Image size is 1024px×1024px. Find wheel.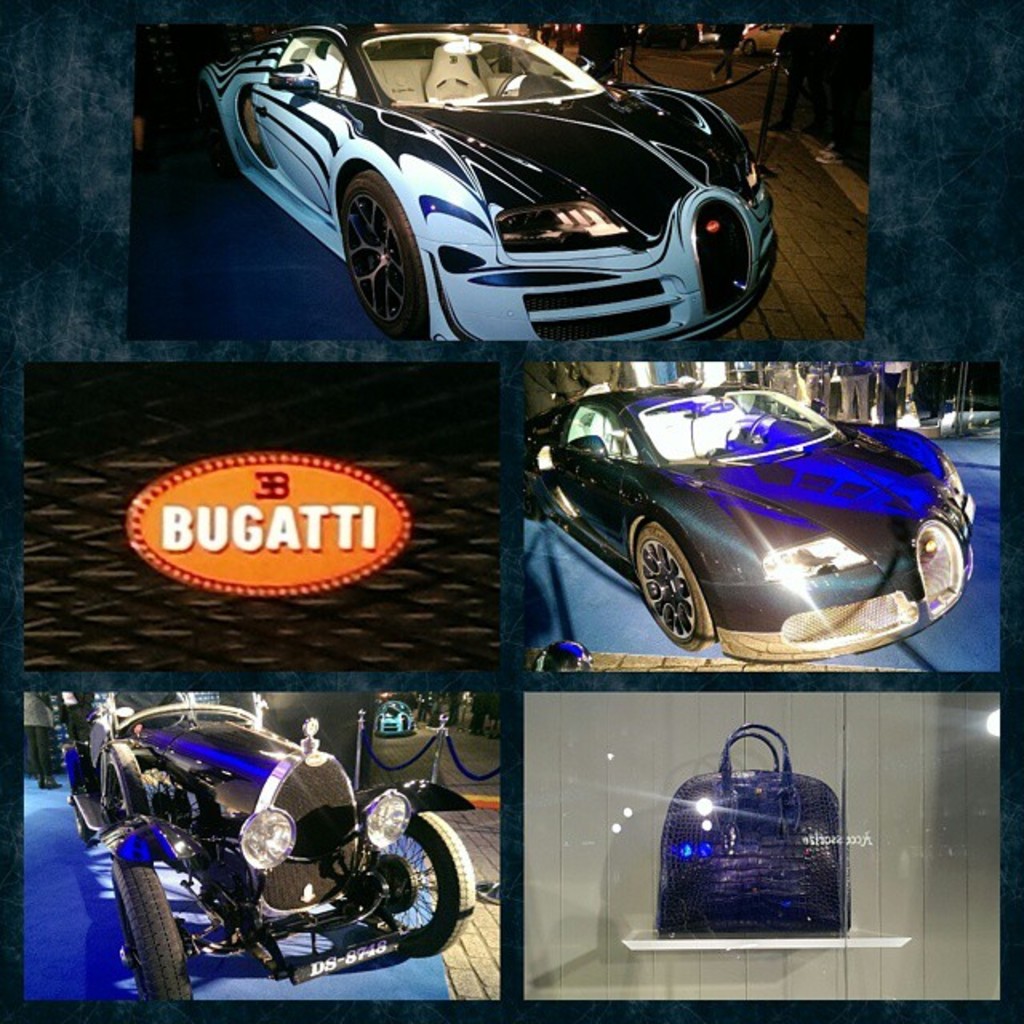
box=[638, 518, 718, 653].
